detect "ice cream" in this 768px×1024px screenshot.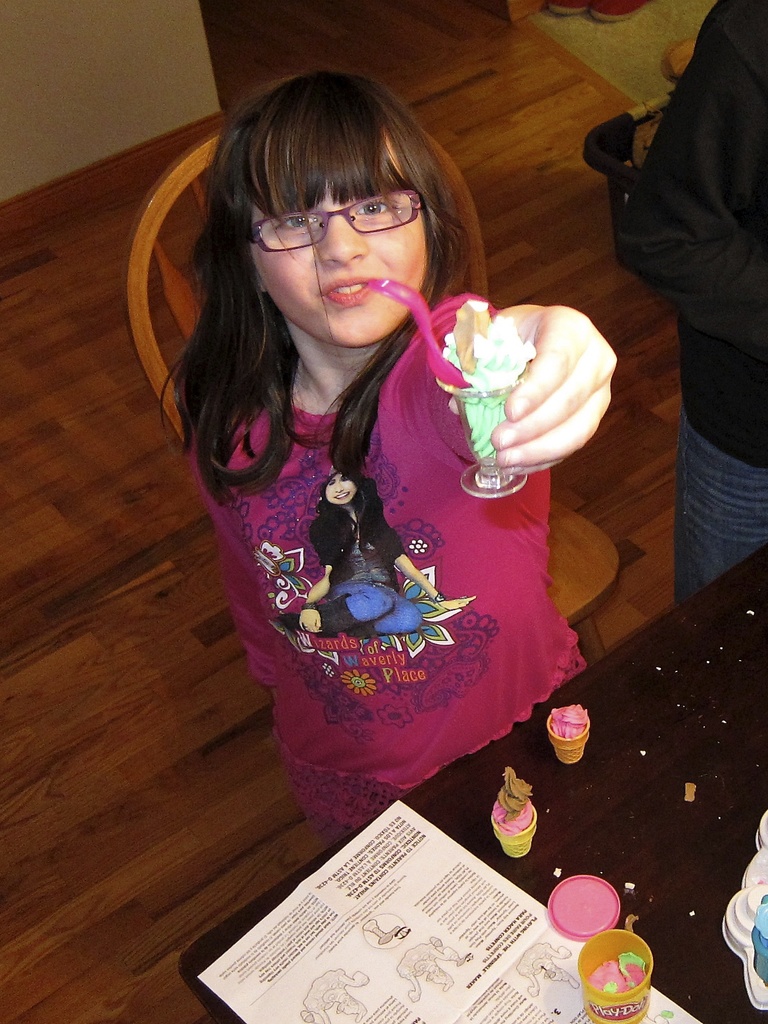
Detection: pyautogui.locateOnScreen(461, 307, 556, 431).
